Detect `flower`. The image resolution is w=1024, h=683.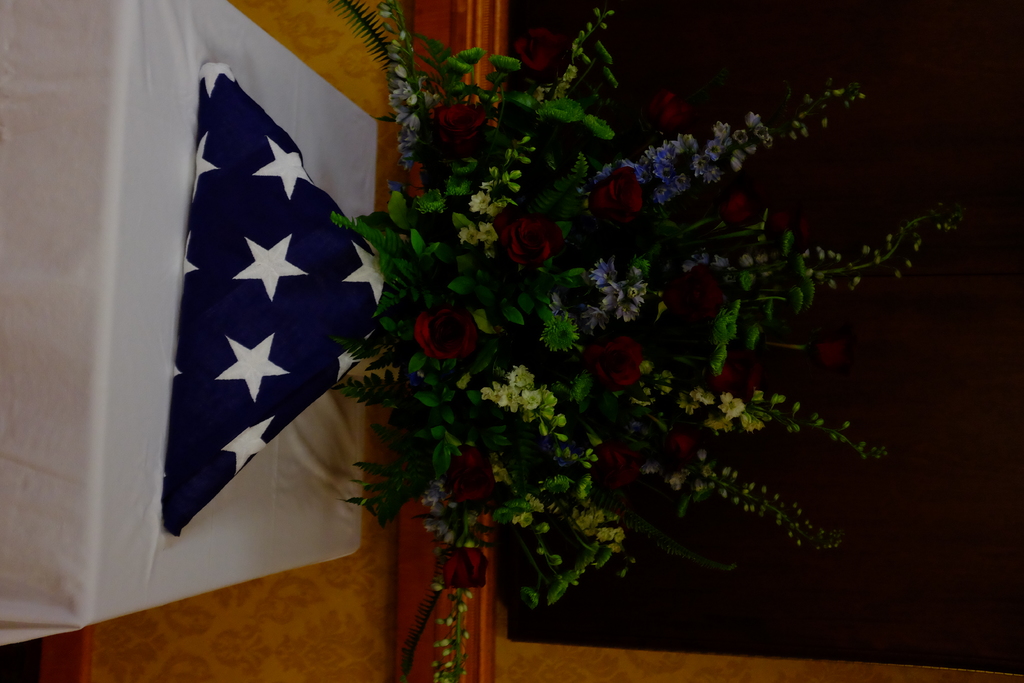
bbox=(678, 247, 707, 274).
